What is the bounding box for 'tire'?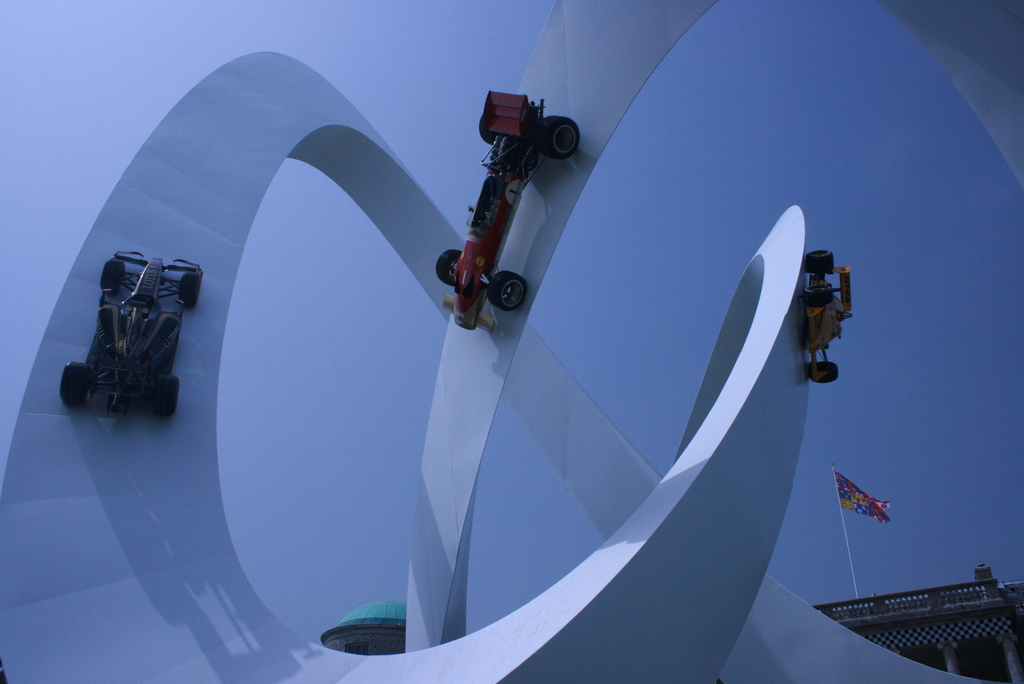
pyautogui.locateOnScreen(58, 360, 90, 405).
